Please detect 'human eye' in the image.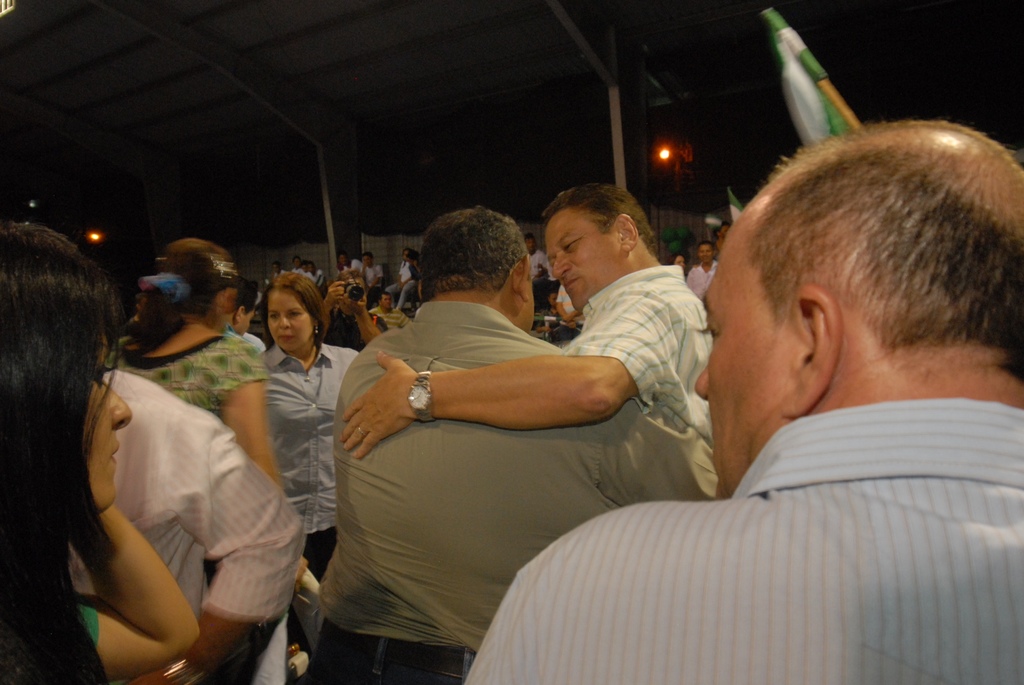
pyautogui.locateOnScreen(268, 309, 281, 320).
